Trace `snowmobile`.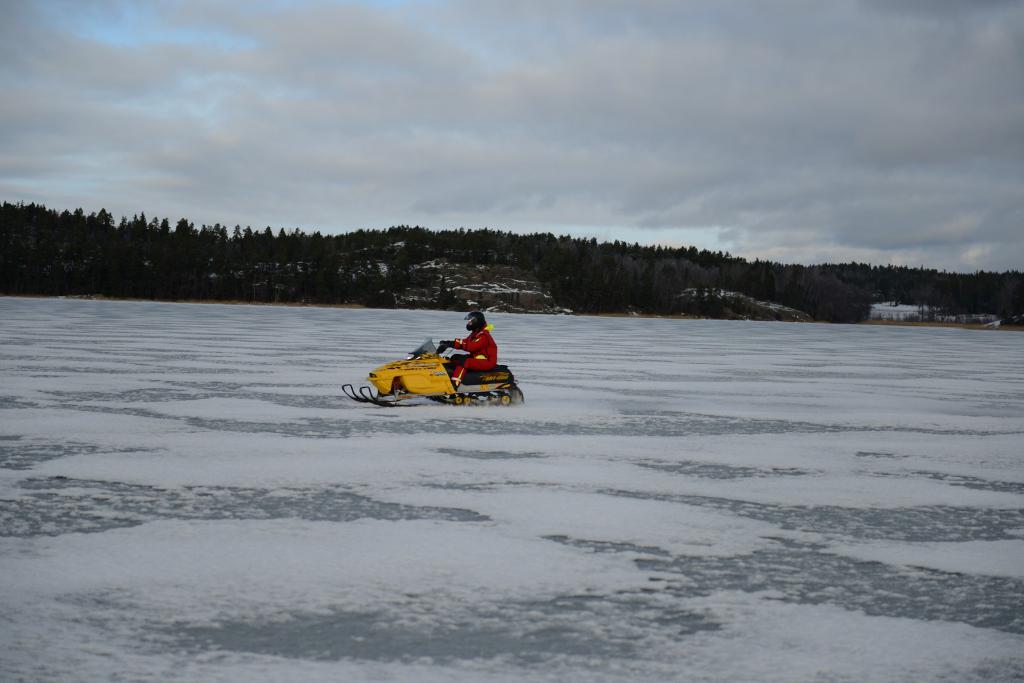
Traced to box(341, 336, 527, 406).
